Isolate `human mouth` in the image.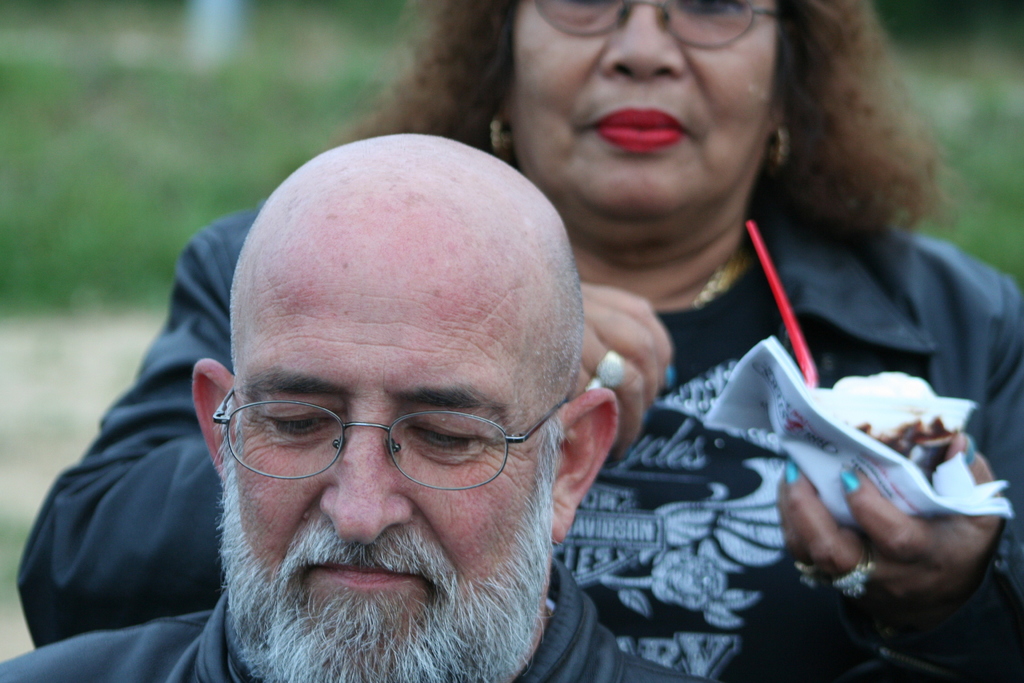
Isolated region: l=582, t=101, r=696, b=156.
